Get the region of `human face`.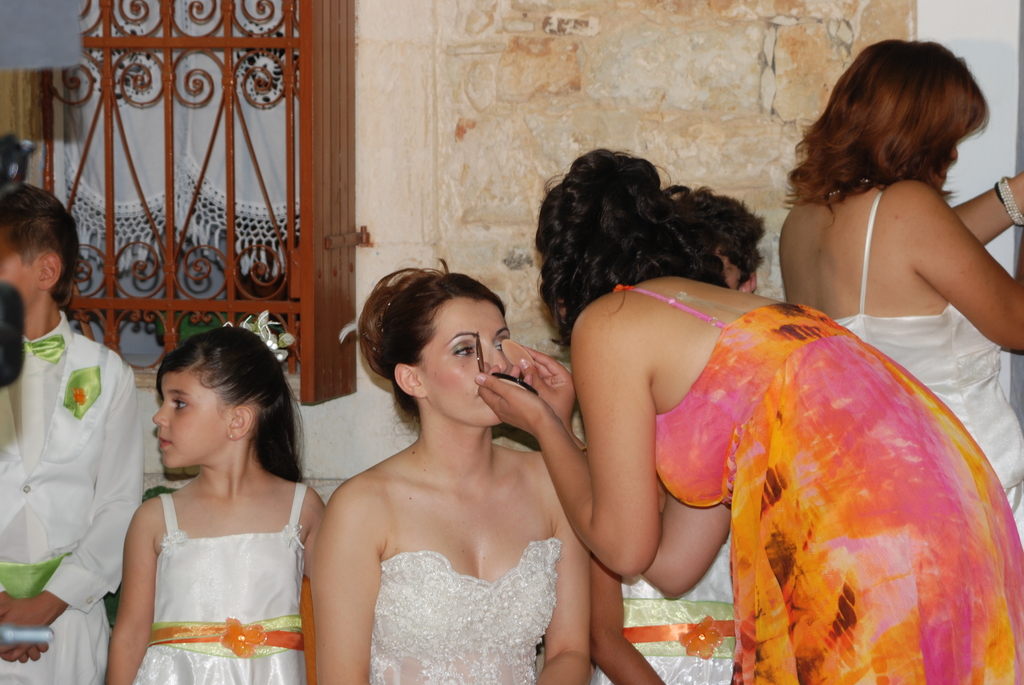
141,356,225,466.
